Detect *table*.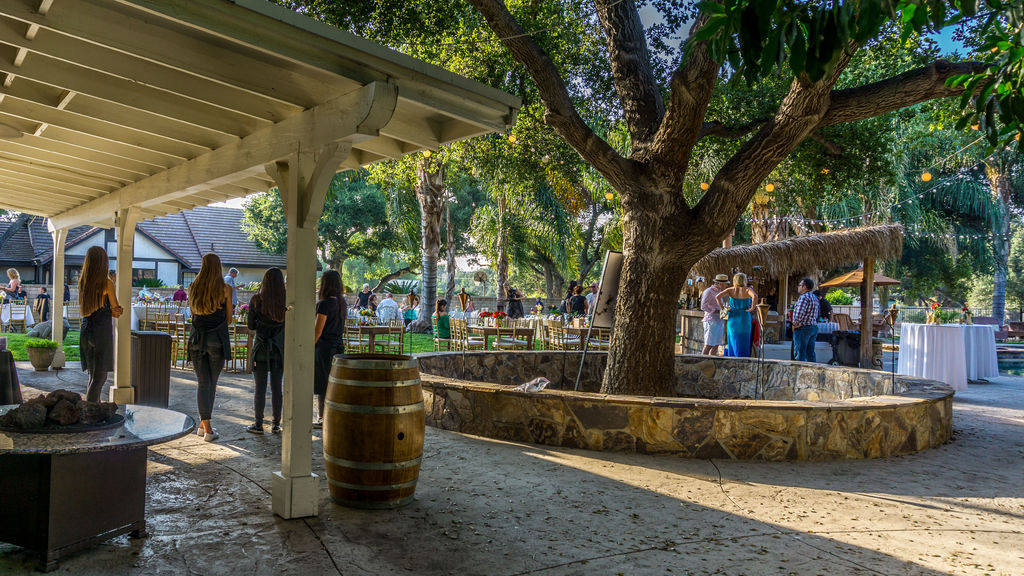
Detected at region(460, 319, 530, 351).
